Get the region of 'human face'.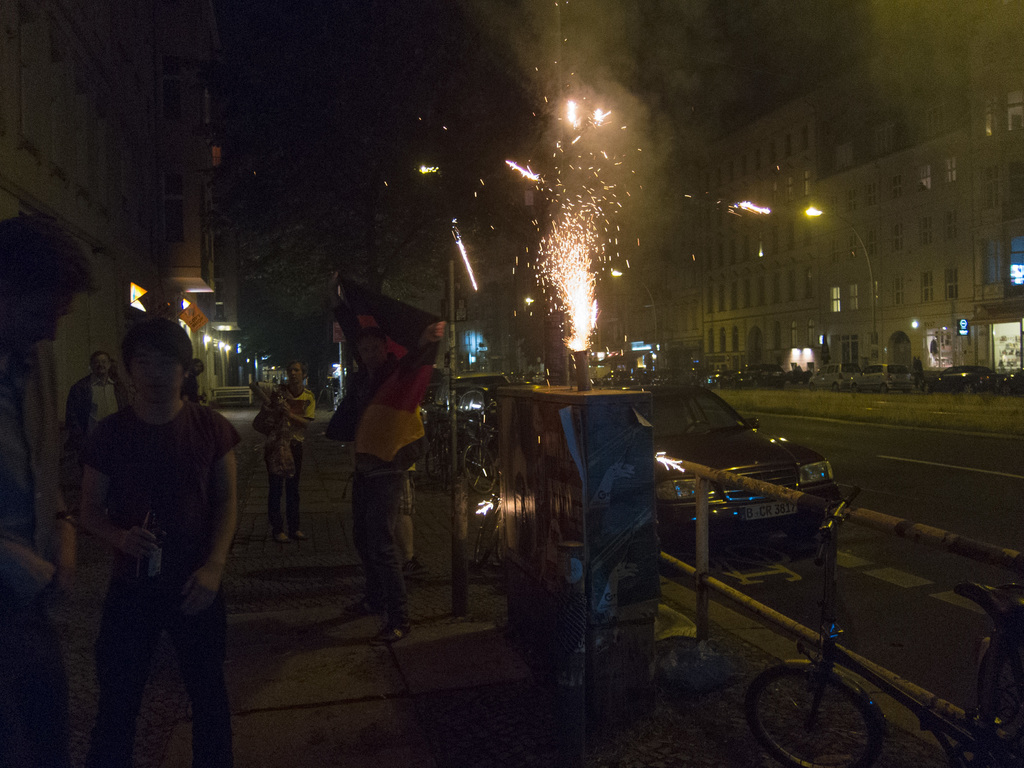
91:351:109:375.
